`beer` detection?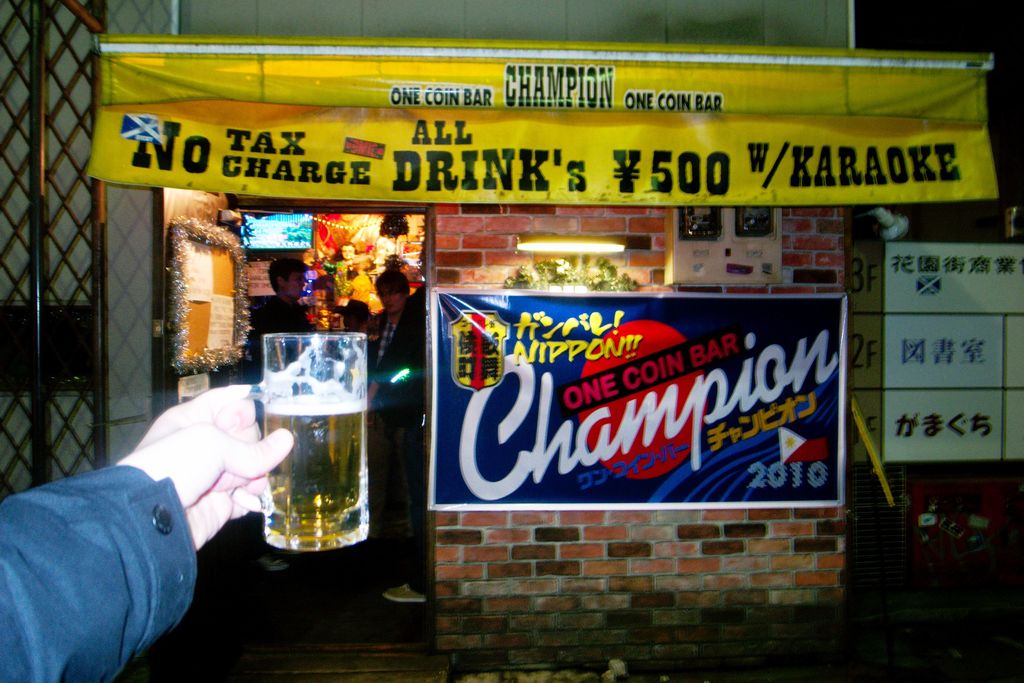
rect(263, 397, 372, 544)
